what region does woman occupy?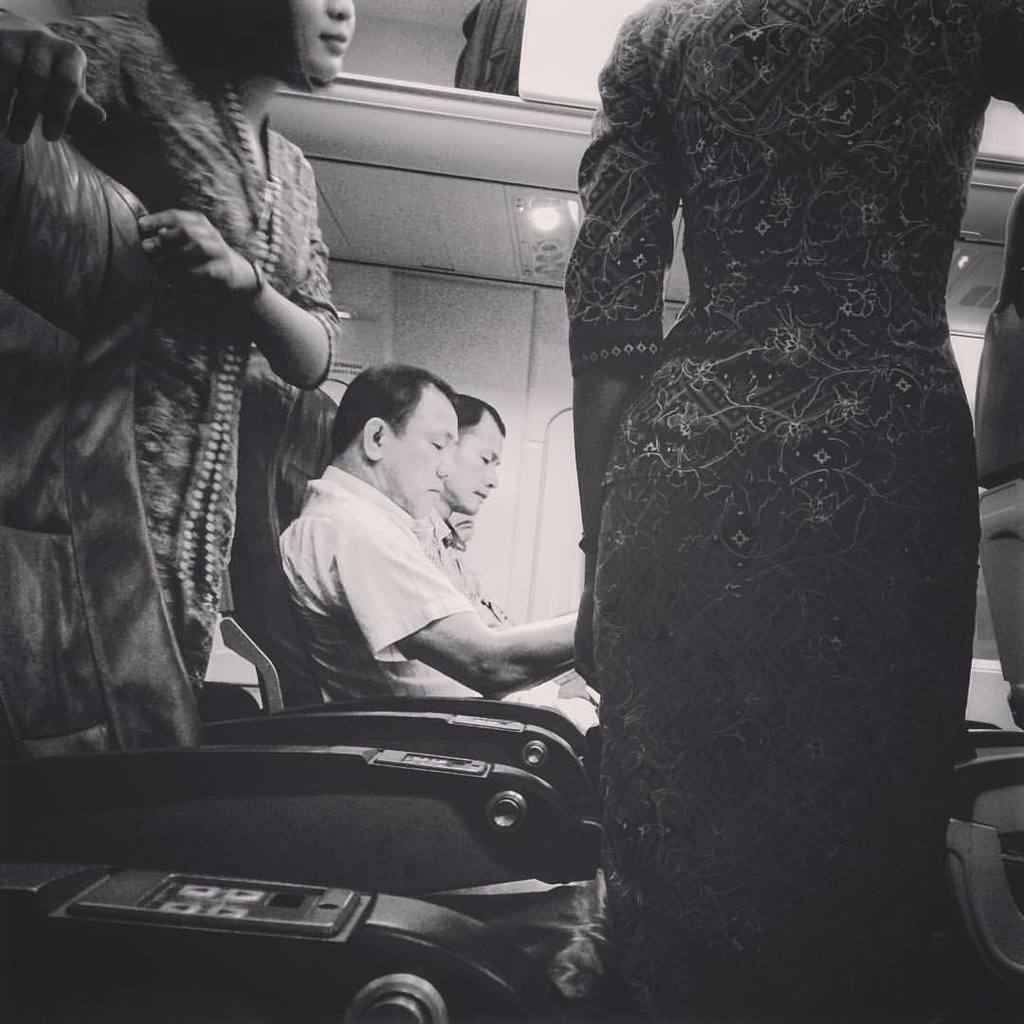
bbox(529, 0, 1010, 956).
